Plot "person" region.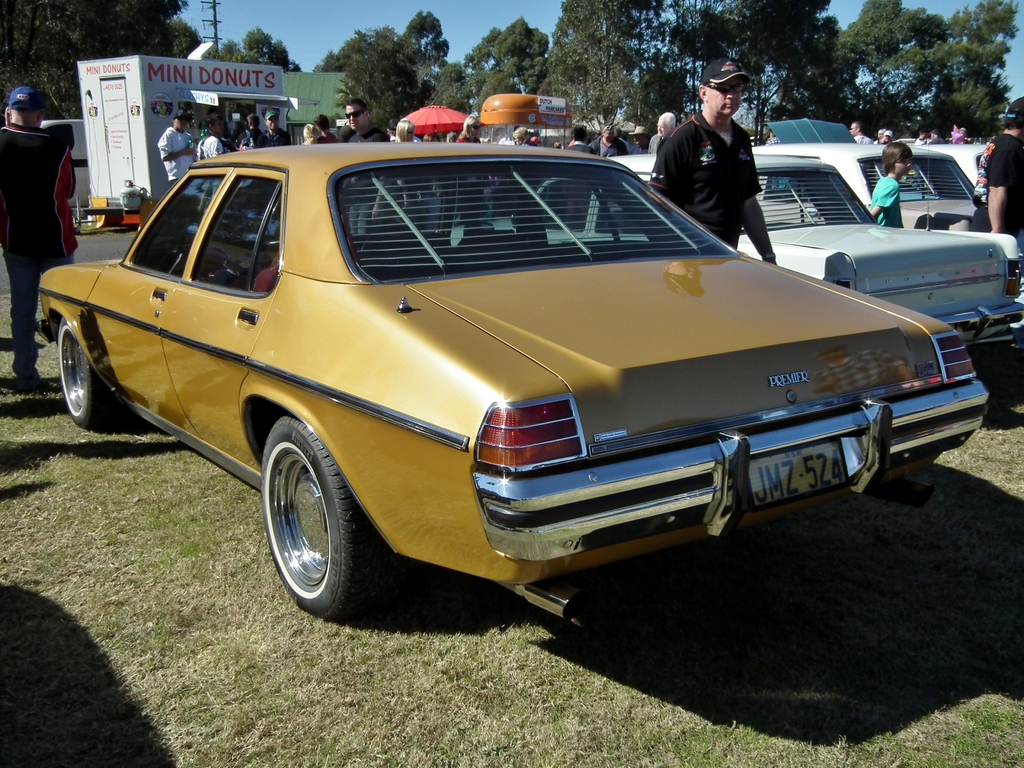
Plotted at [565,124,591,155].
